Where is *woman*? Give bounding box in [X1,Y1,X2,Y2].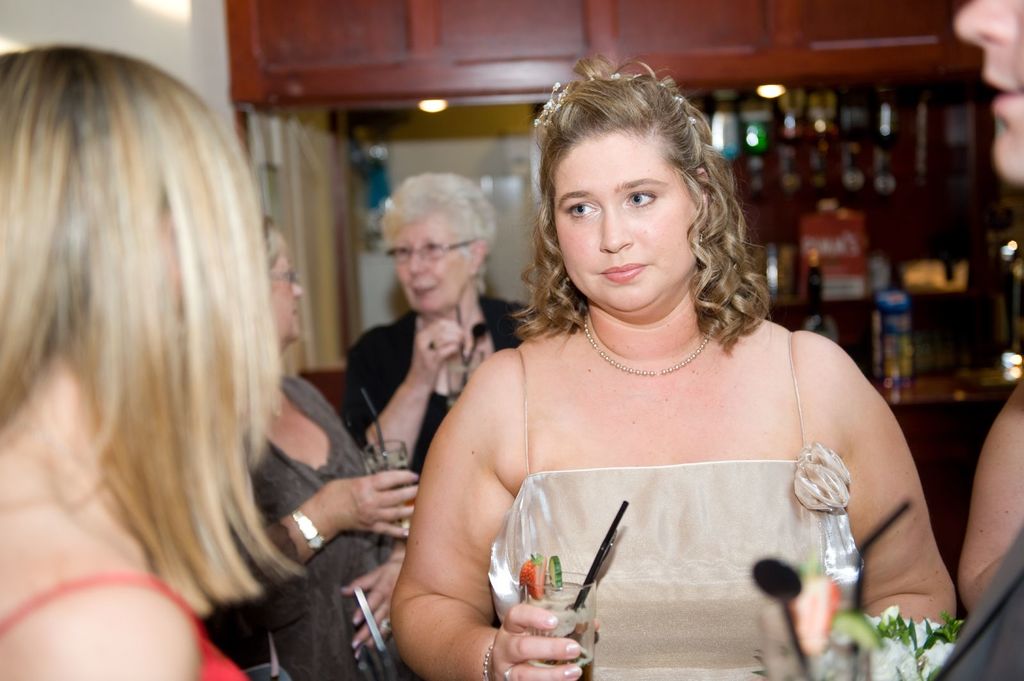
[340,170,533,477].
